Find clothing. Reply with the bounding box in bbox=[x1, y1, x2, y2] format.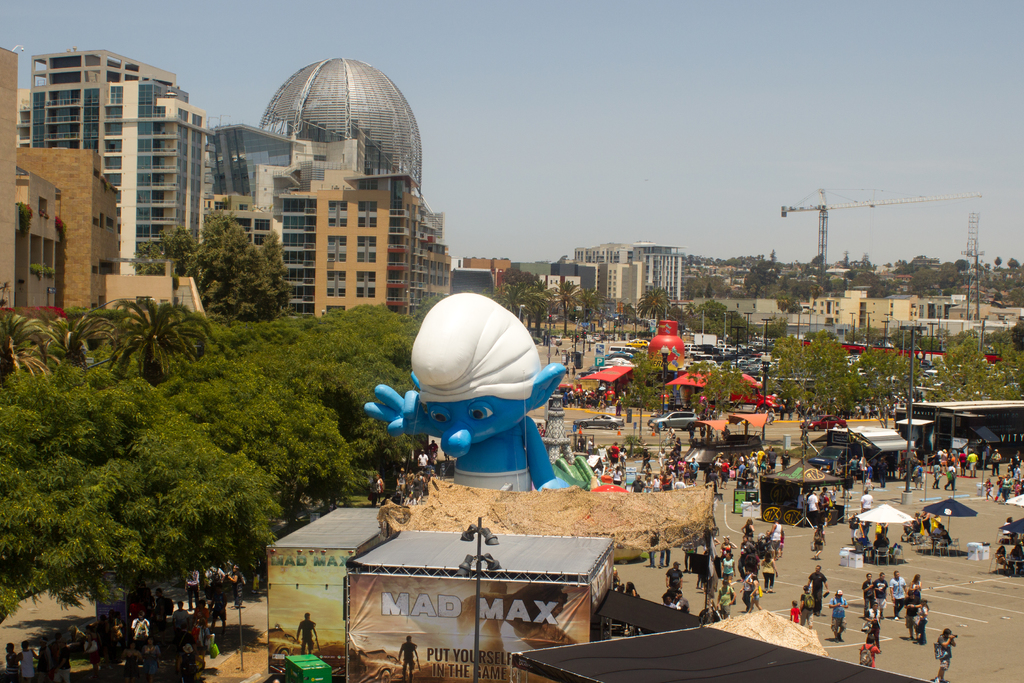
bbox=[781, 453, 790, 472].
